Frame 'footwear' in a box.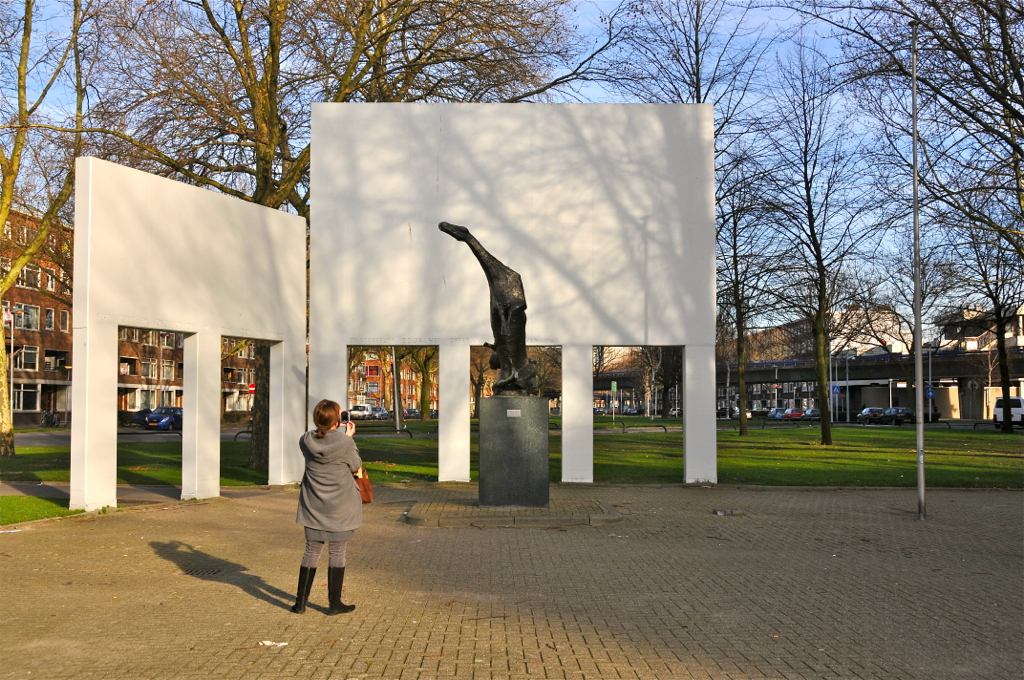
bbox=[295, 566, 313, 610].
